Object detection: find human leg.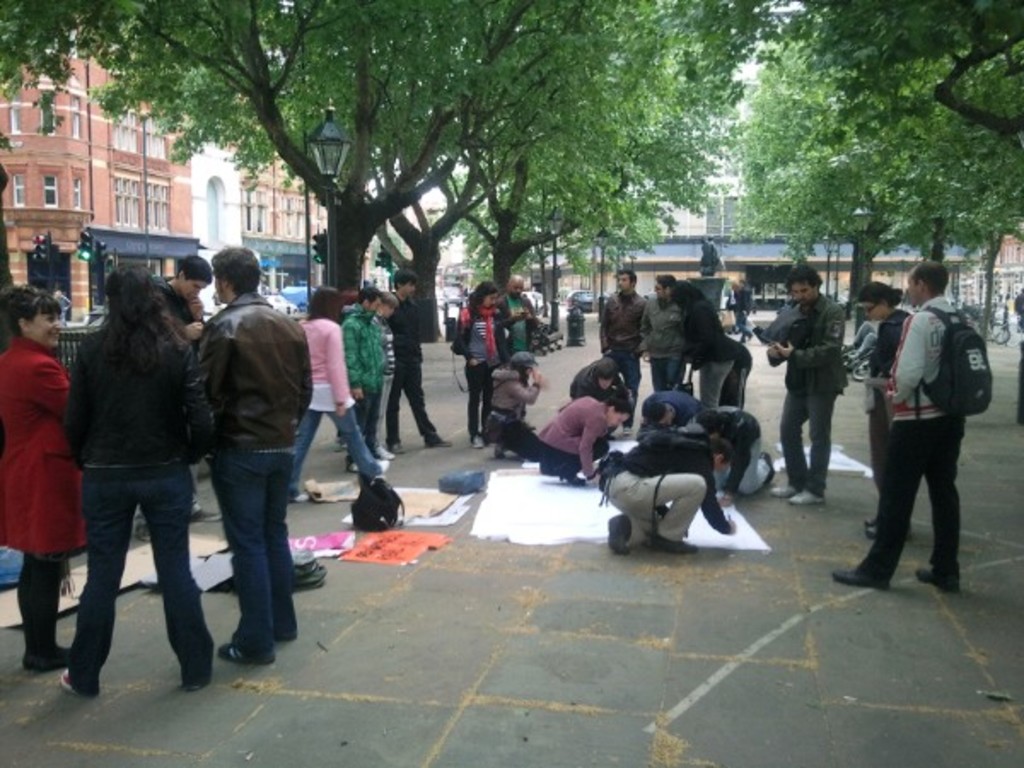
654, 350, 688, 384.
